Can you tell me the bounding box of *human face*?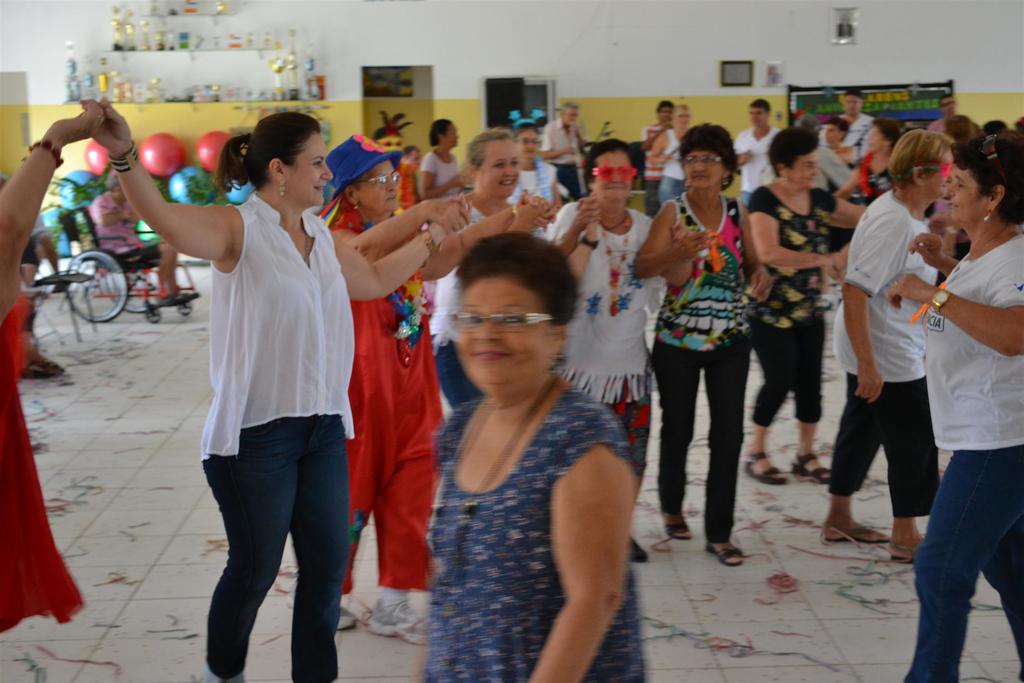
x1=356 y1=158 x2=403 y2=215.
